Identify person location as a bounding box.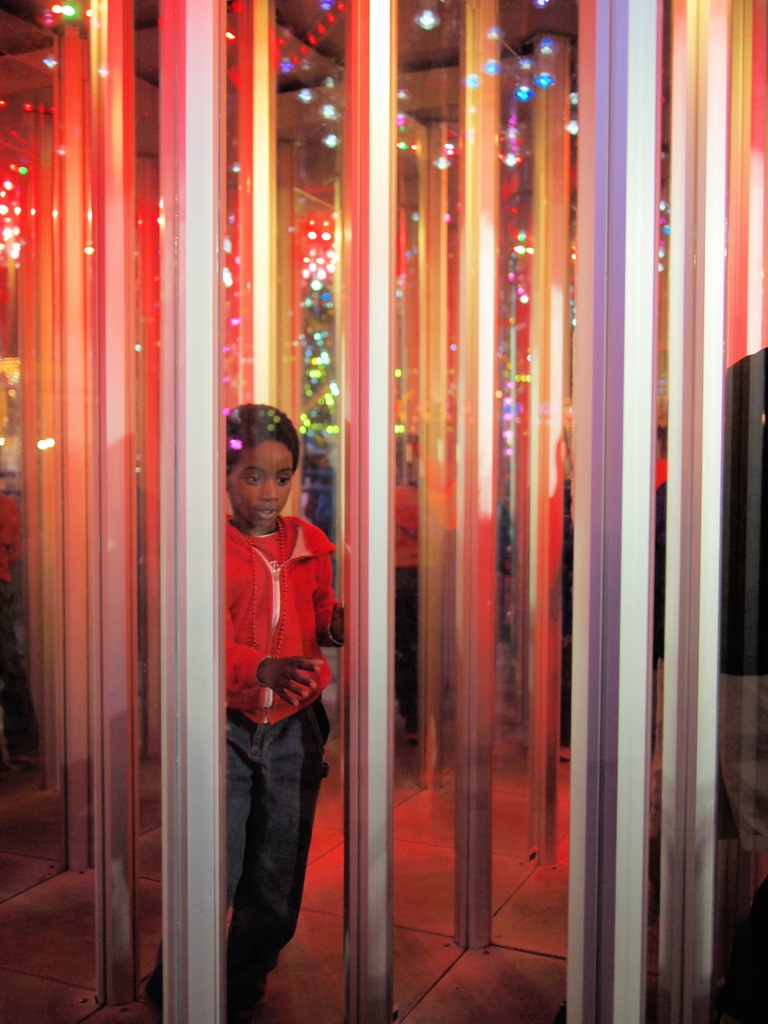
box=[138, 396, 346, 1023].
